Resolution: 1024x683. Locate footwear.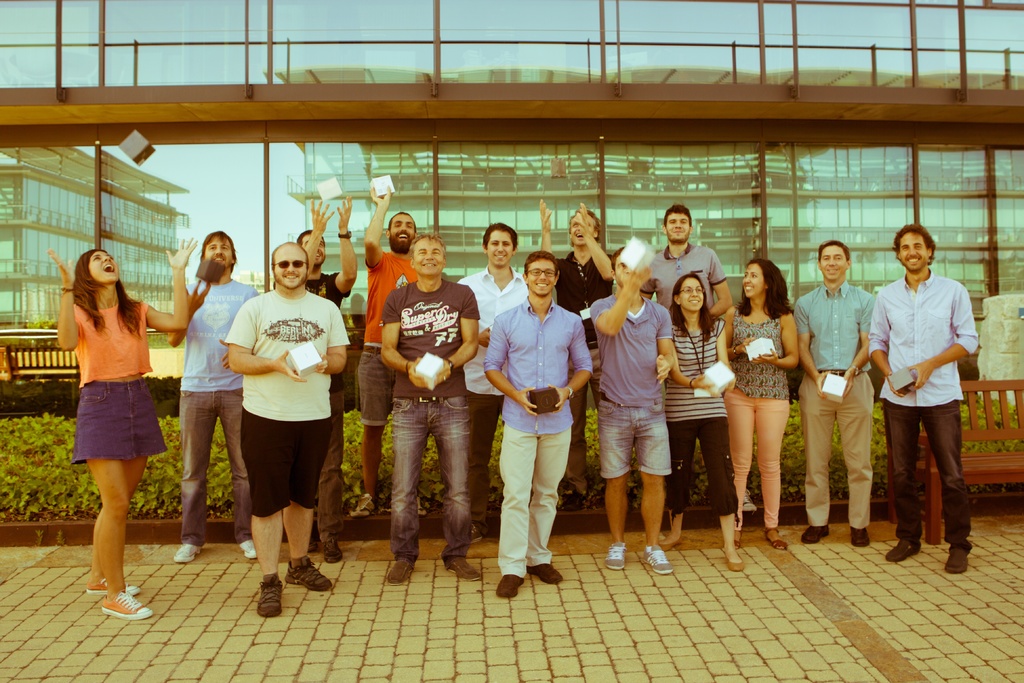
l=259, t=576, r=284, b=621.
